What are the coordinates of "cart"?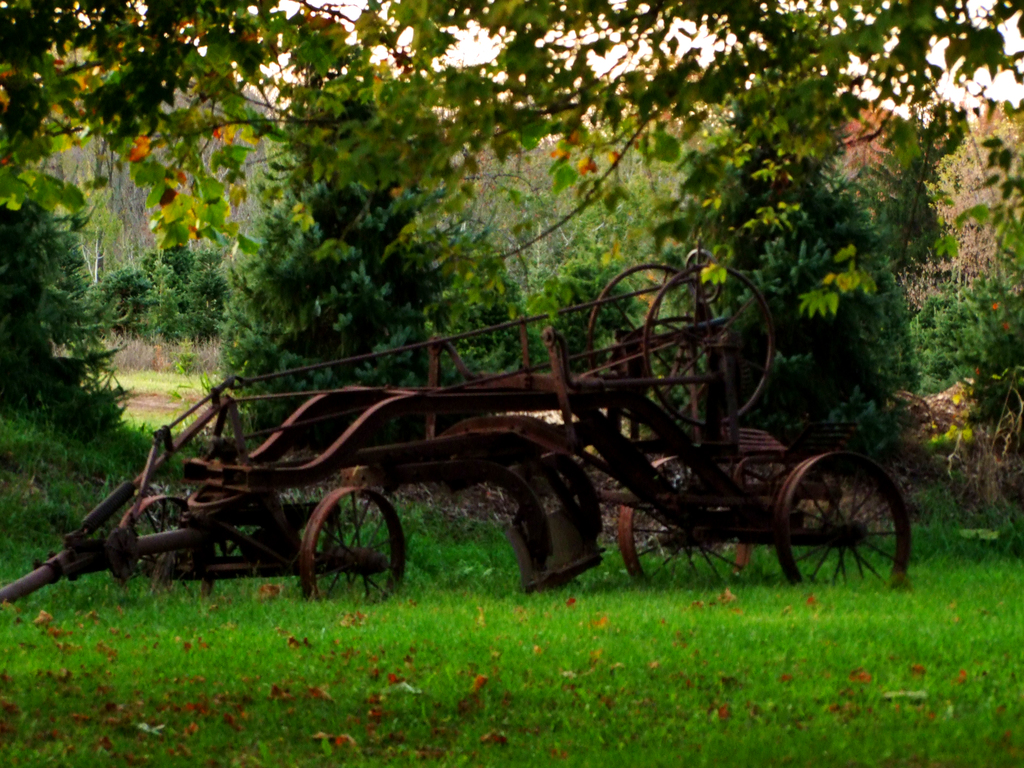
BBox(0, 247, 913, 605).
